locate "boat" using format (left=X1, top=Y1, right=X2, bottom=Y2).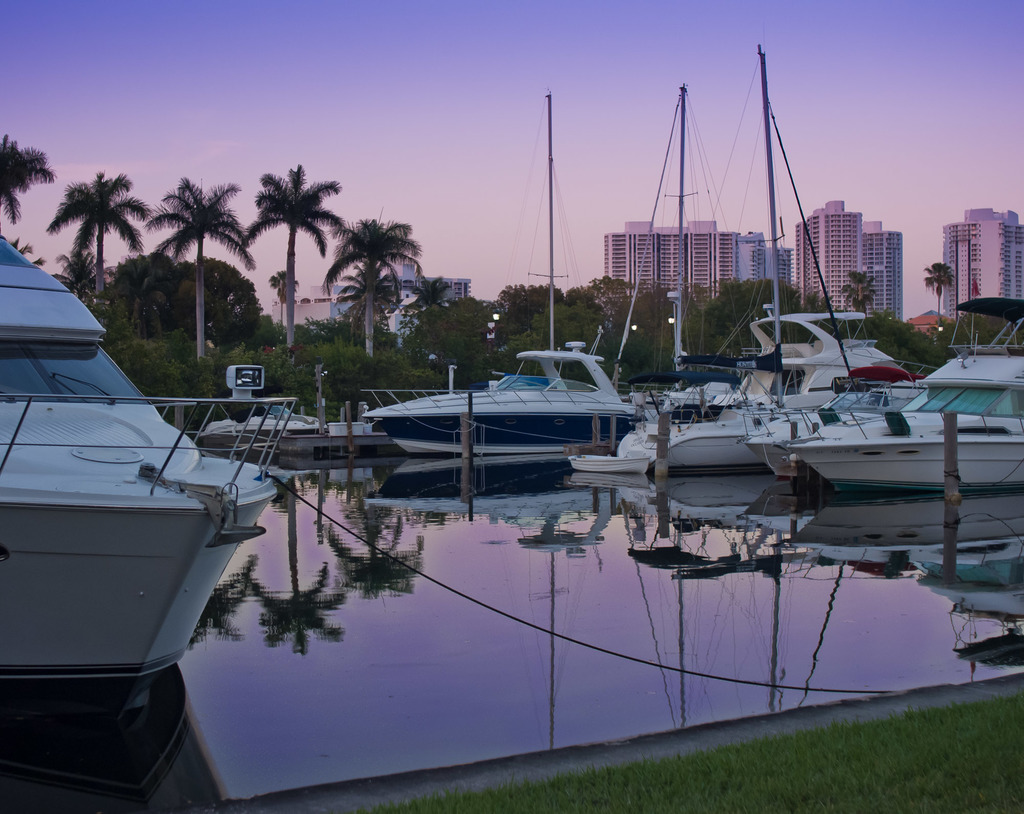
(left=569, top=452, right=653, bottom=476).
